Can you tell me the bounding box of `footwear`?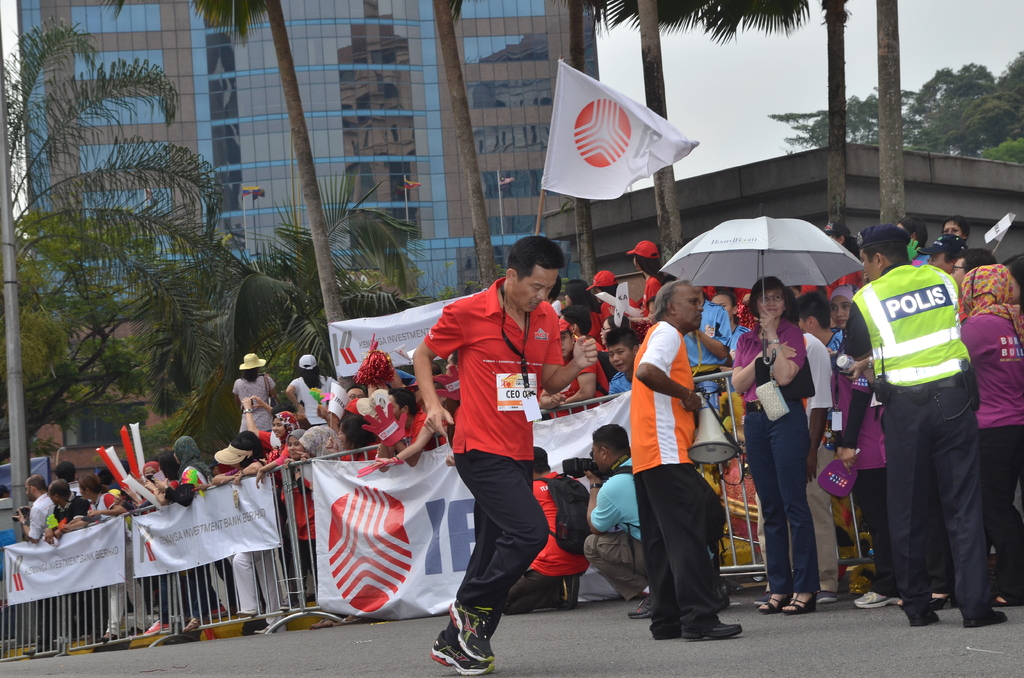
bbox=[629, 592, 653, 620].
